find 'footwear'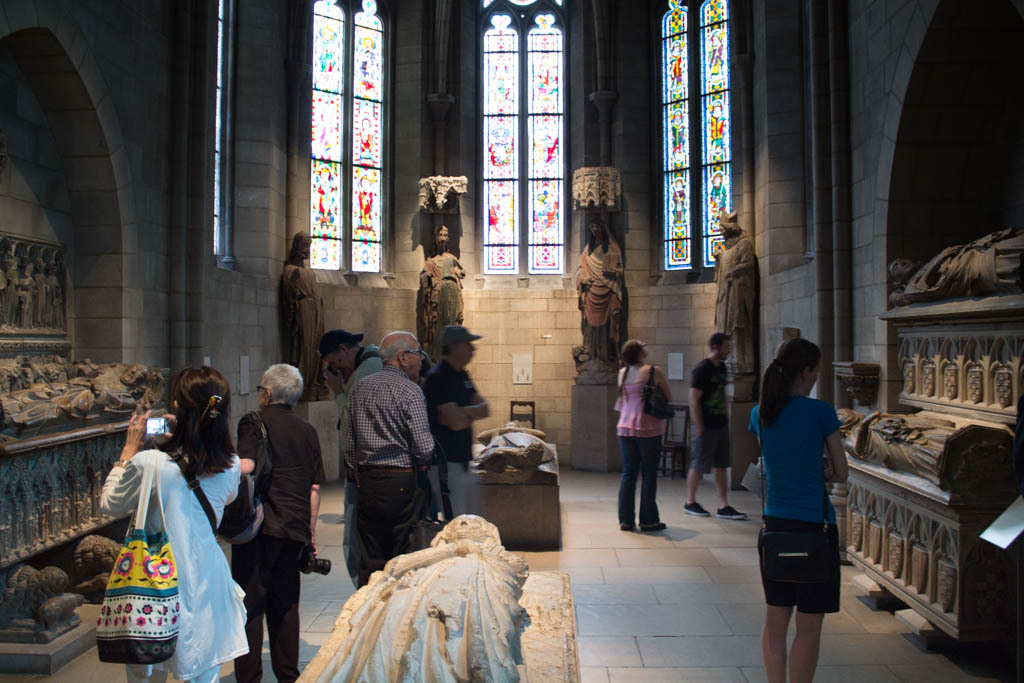
<region>687, 501, 711, 517</region>
